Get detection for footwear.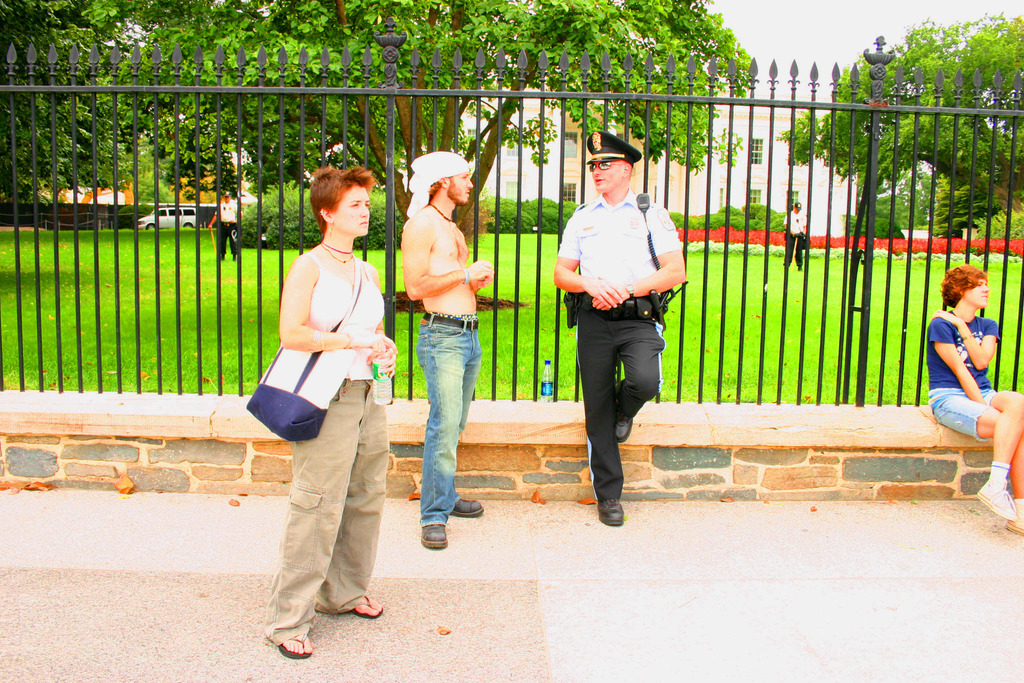
Detection: region(452, 498, 486, 518).
